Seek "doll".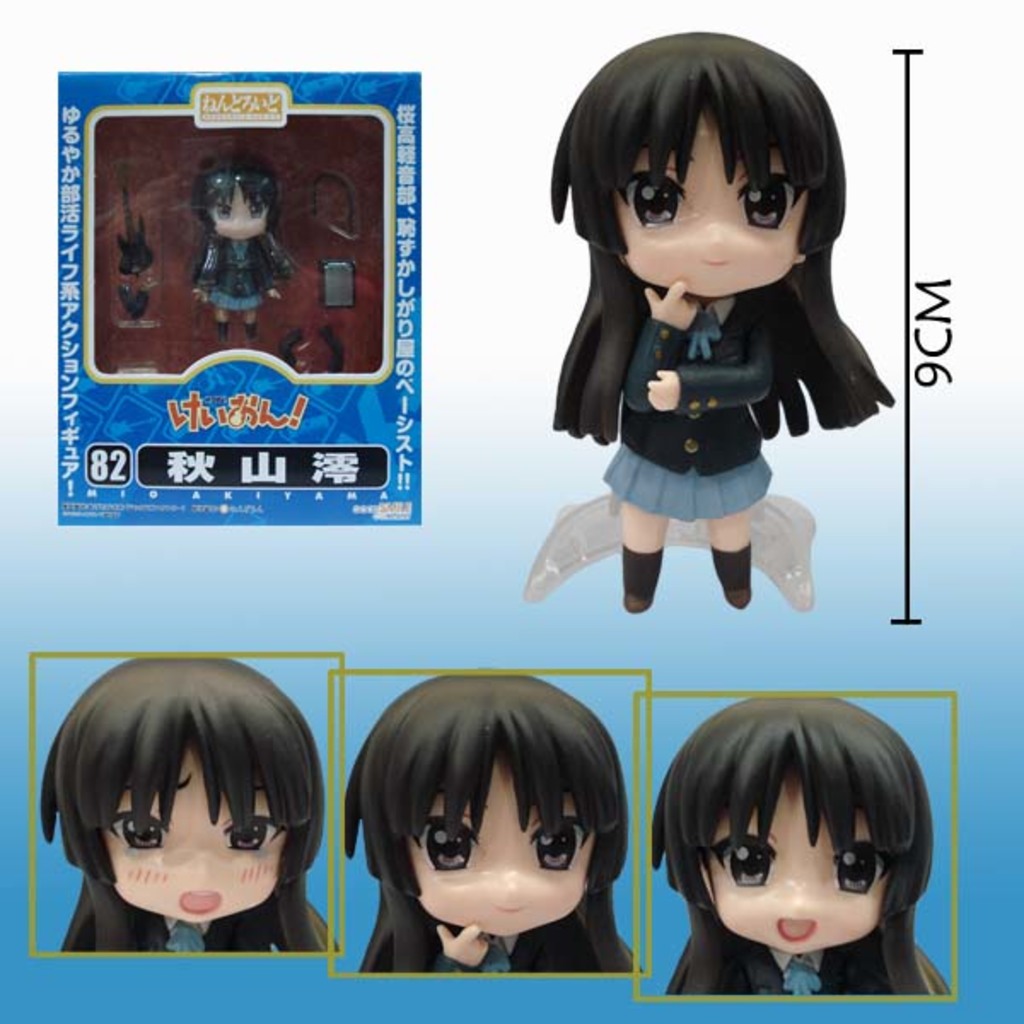
<bbox>19, 650, 331, 954</bbox>.
